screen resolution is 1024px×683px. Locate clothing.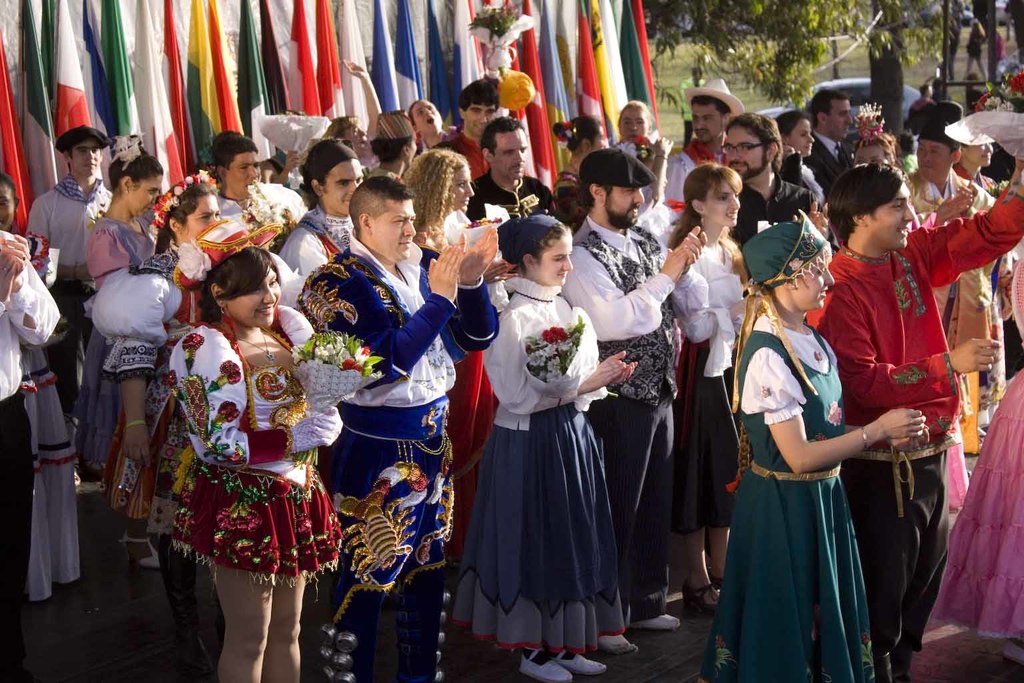
435,194,510,420.
